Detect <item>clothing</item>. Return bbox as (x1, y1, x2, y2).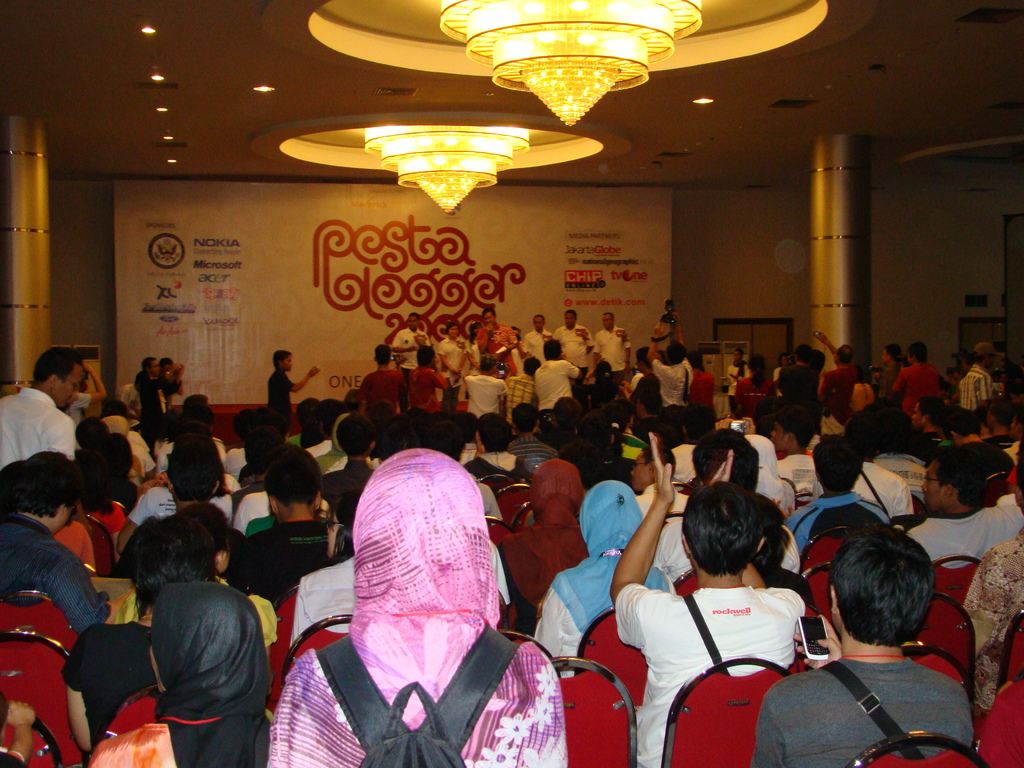
(61, 621, 159, 751).
